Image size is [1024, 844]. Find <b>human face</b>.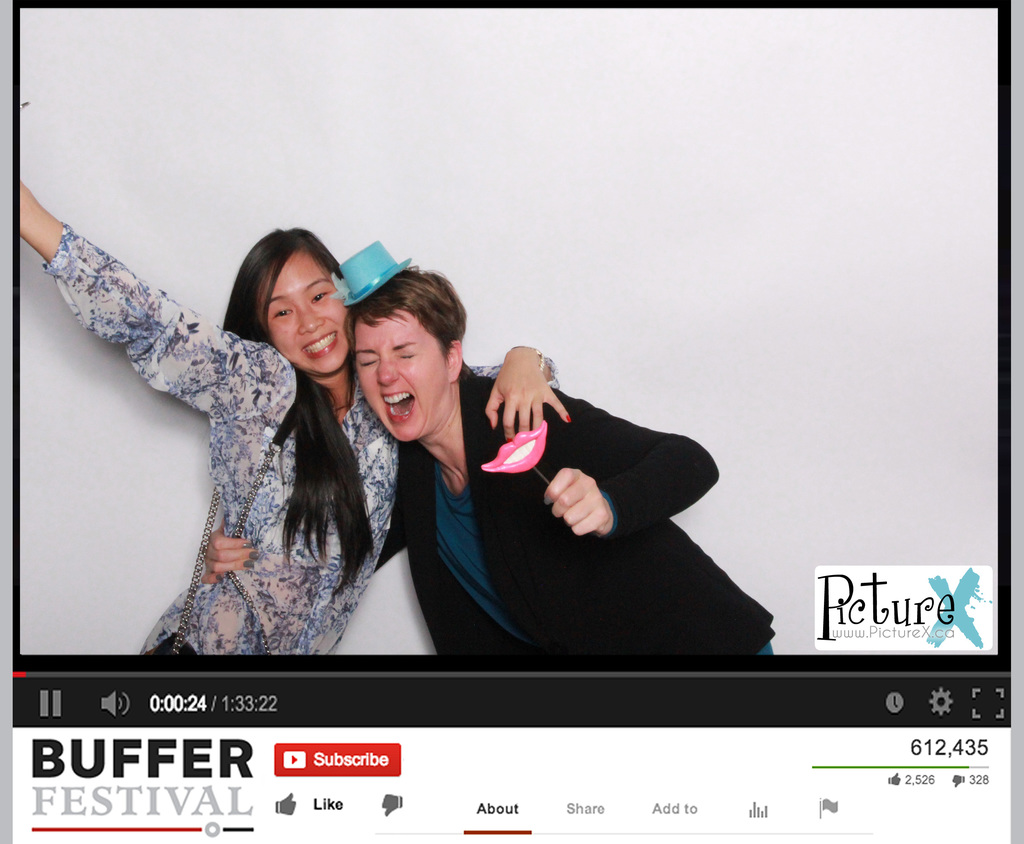
(left=356, top=311, right=445, bottom=440).
